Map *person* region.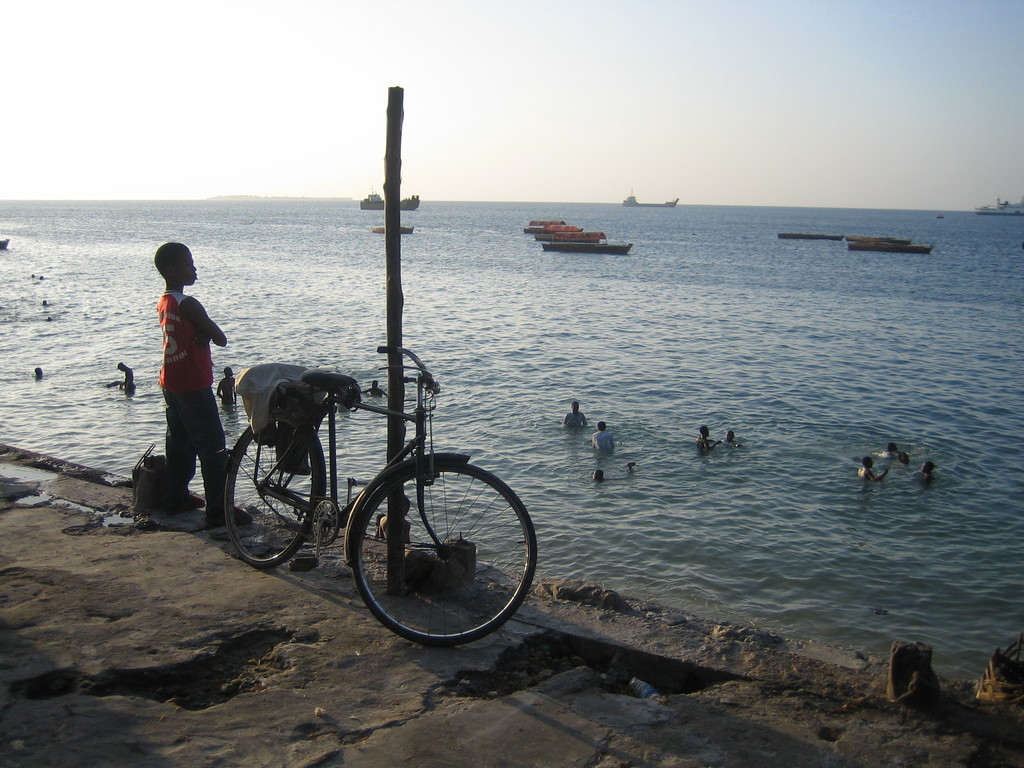
Mapped to [563,399,588,426].
